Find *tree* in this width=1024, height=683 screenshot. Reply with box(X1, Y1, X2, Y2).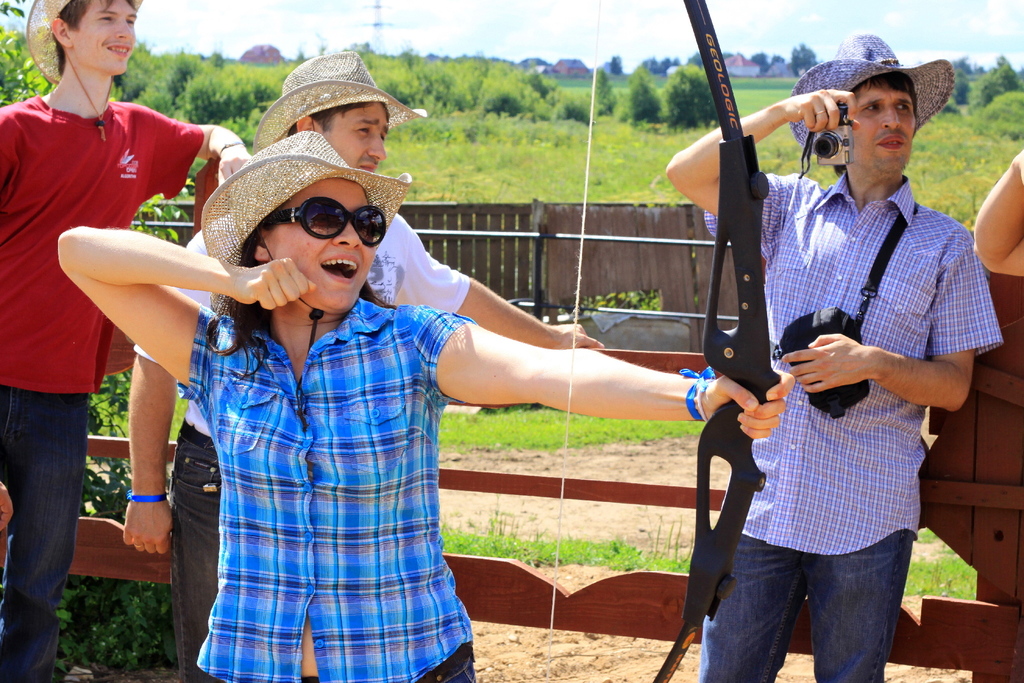
box(616, 67, 662, 124).
